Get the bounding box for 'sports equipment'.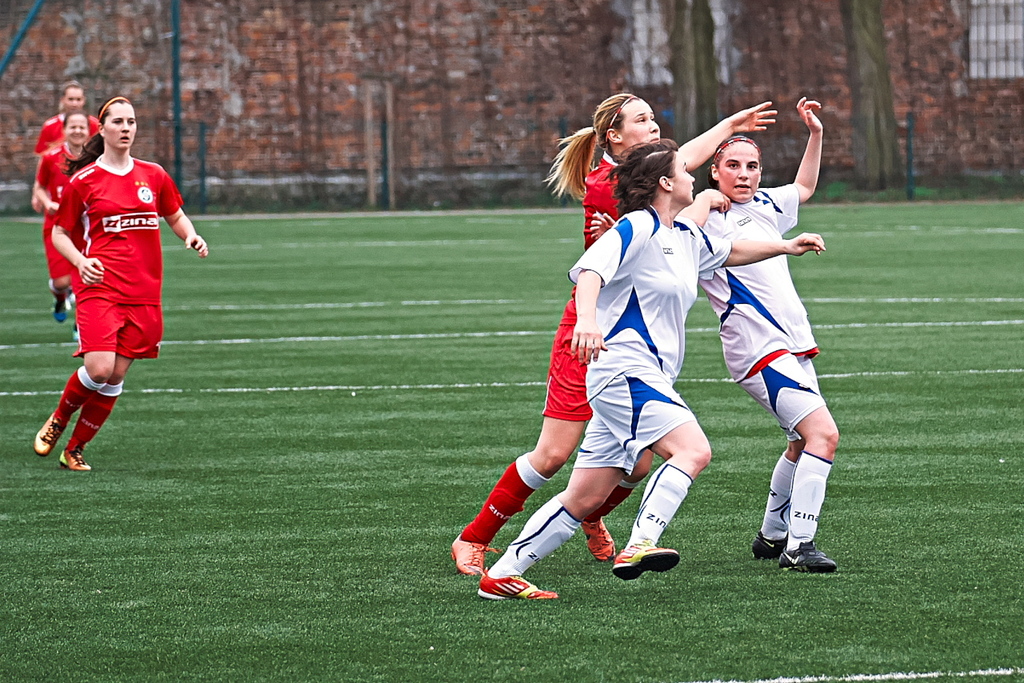
bbox(609, 538, 678, 582).
